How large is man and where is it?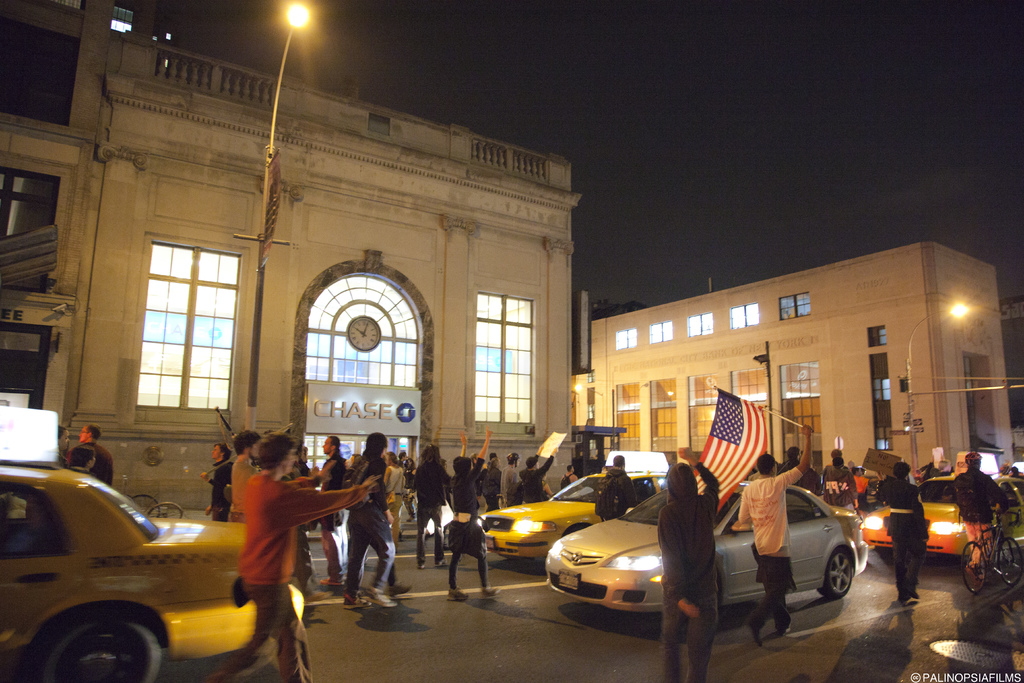
Bounding box: (left=399, top=448, right=408, bottom=465).
